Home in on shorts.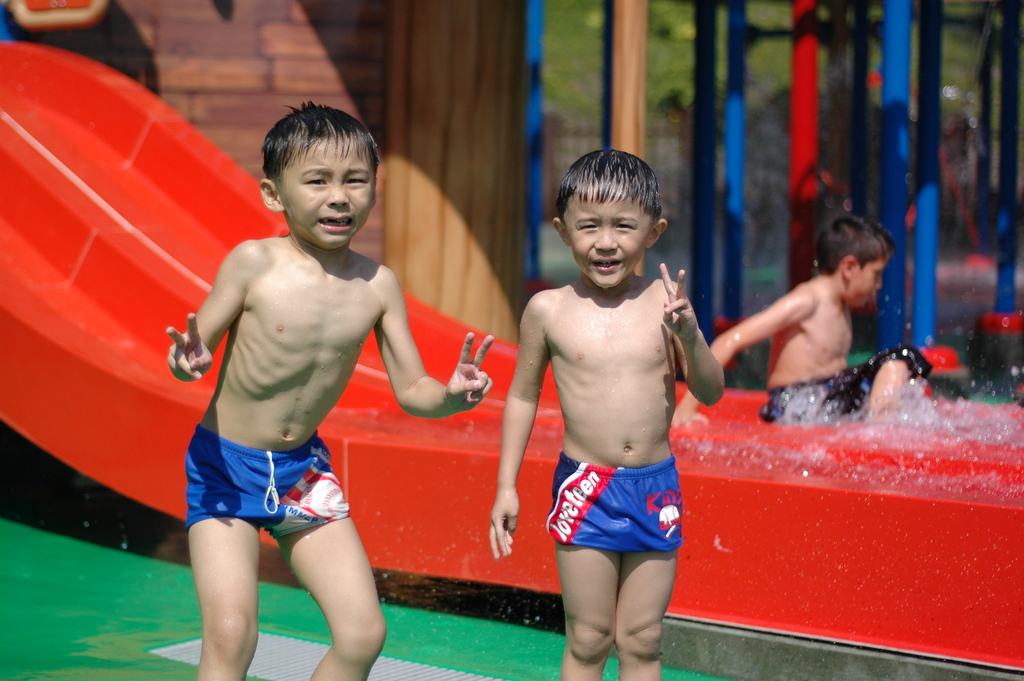
Homed in at detection(184, 431, 351, 538).
